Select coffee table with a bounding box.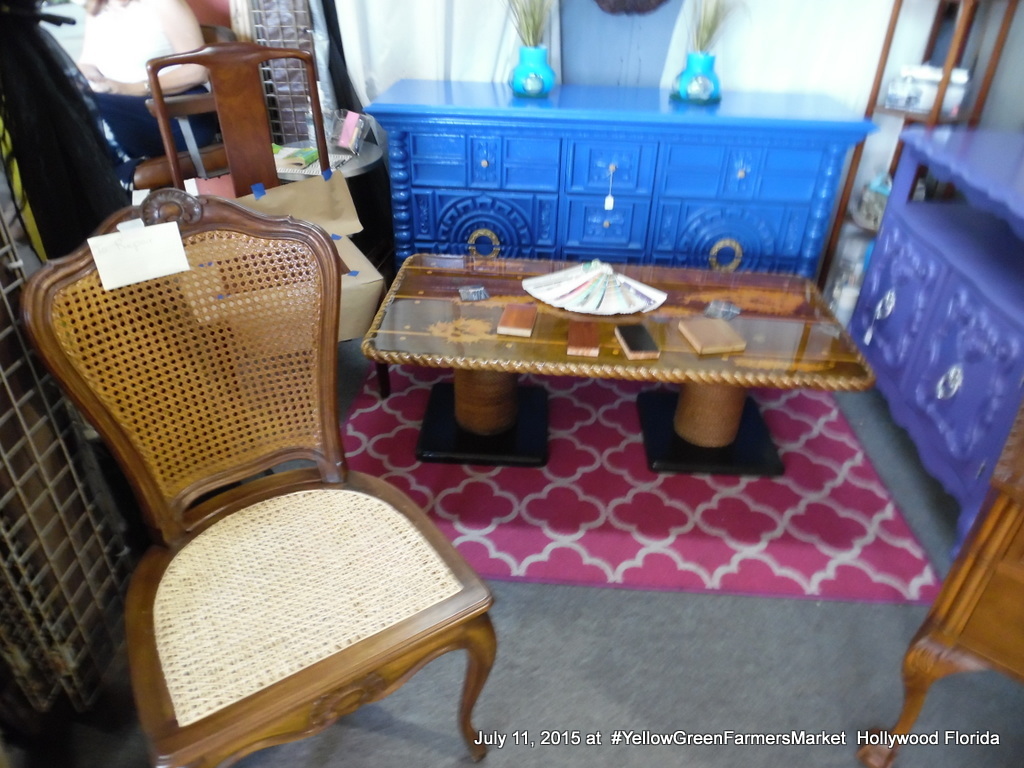
(left=321, top=210, right=870, bottom=481).
